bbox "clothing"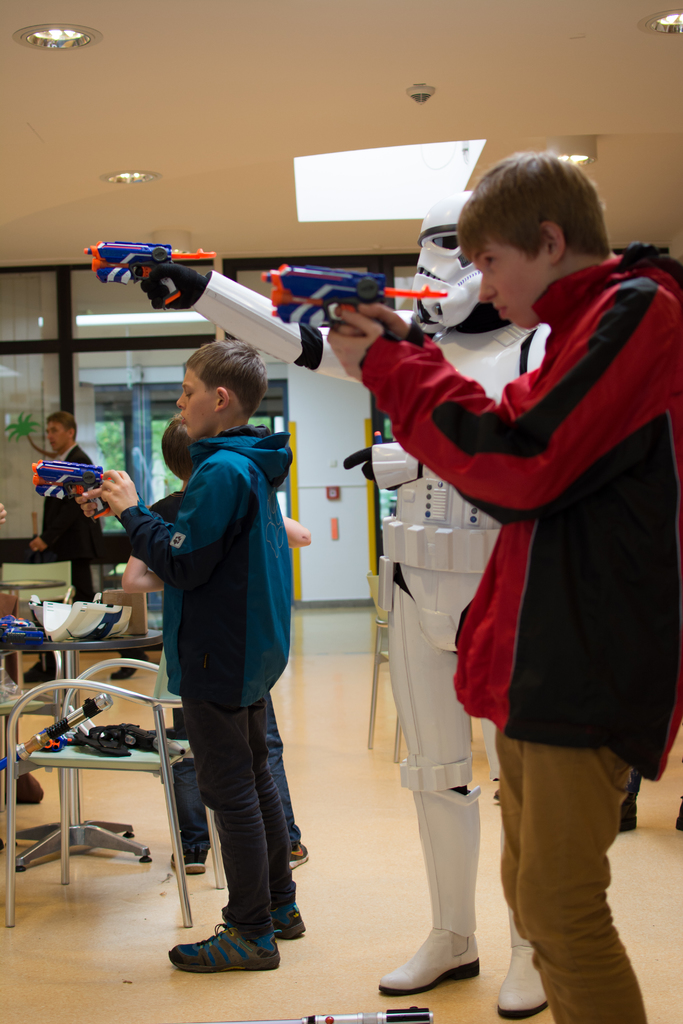
x1=356 y1=246 x2=682 y2=785
